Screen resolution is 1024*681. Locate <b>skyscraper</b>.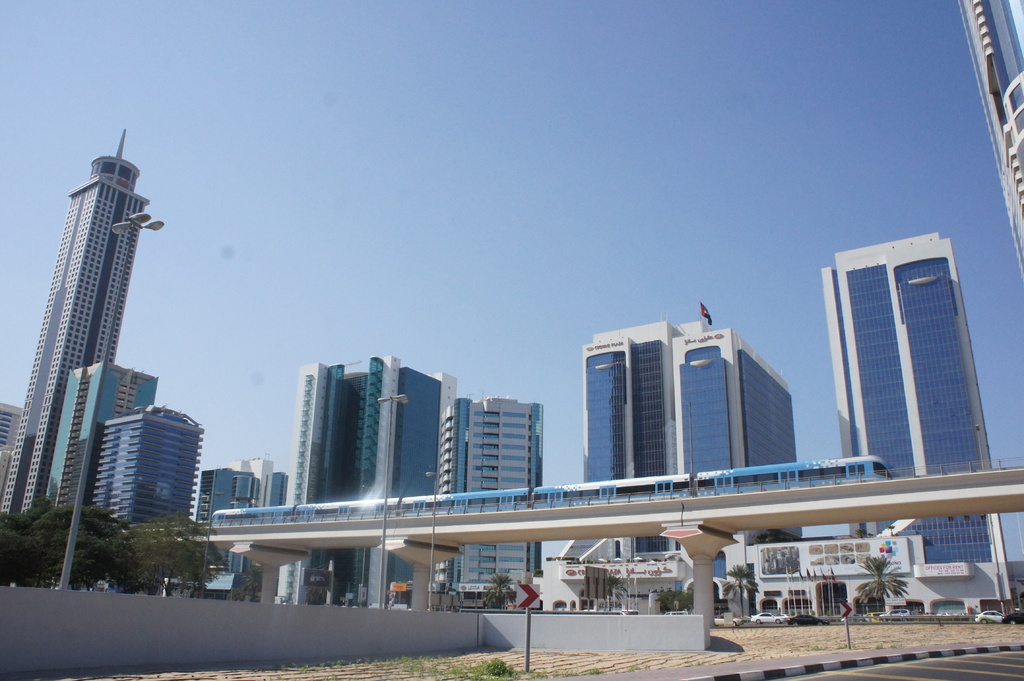
pyautogui.locateOnScreen(87, 404, 203, 524).
